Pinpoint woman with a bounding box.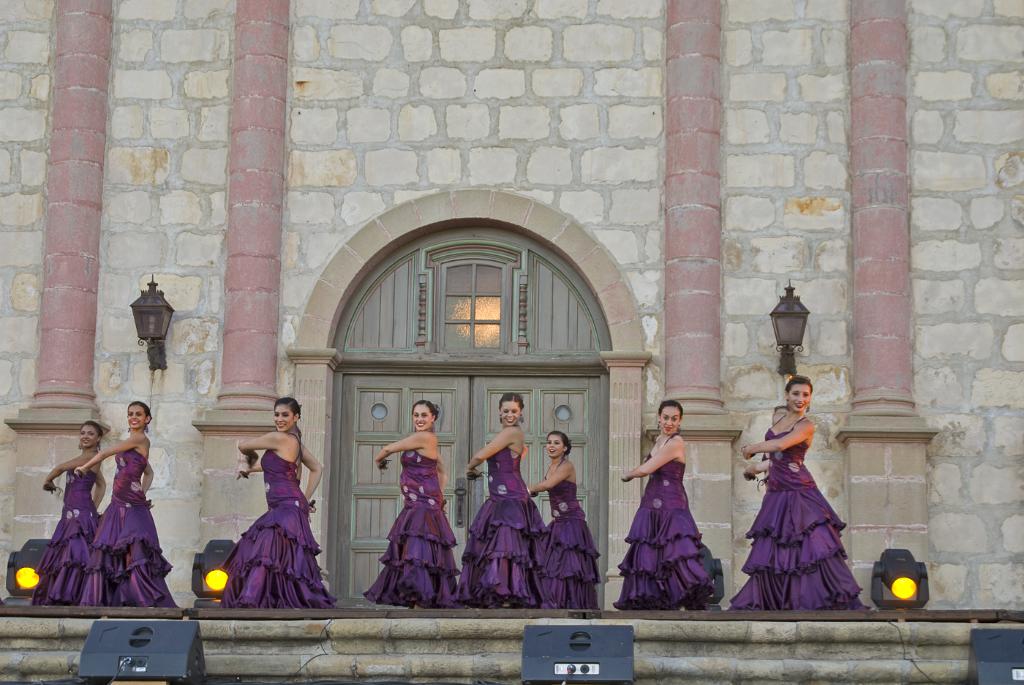
detection(543, 432, 596, 607).
